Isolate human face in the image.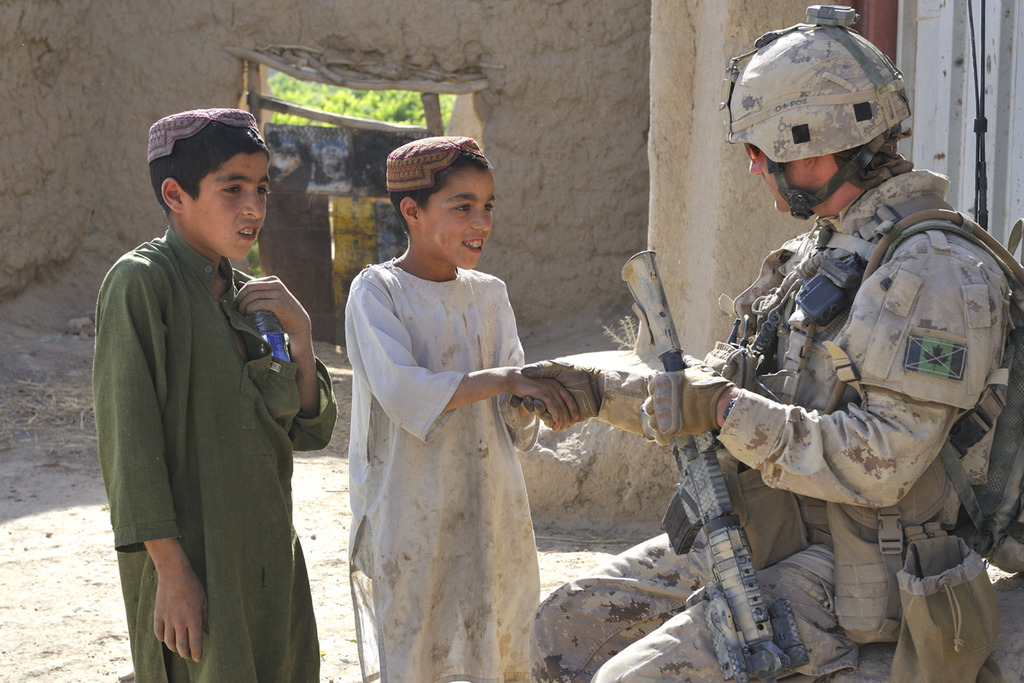
Isolated region: [741, 142, 800, 211].
